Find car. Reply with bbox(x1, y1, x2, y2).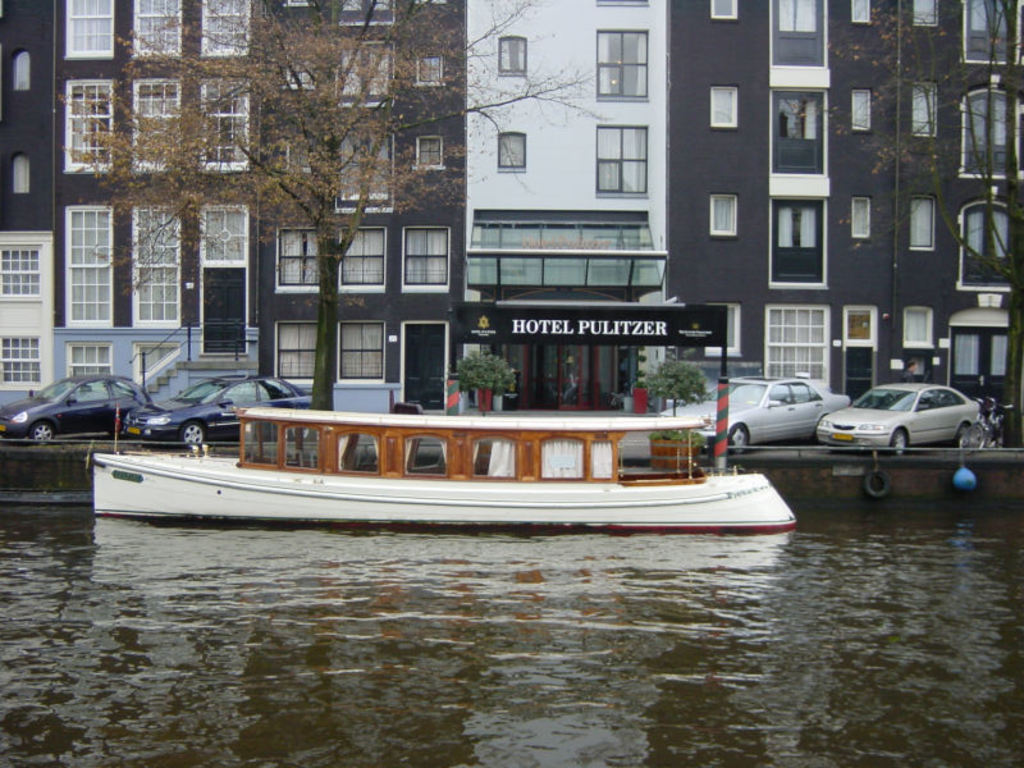
bbox(819, 384, 989, 453).
